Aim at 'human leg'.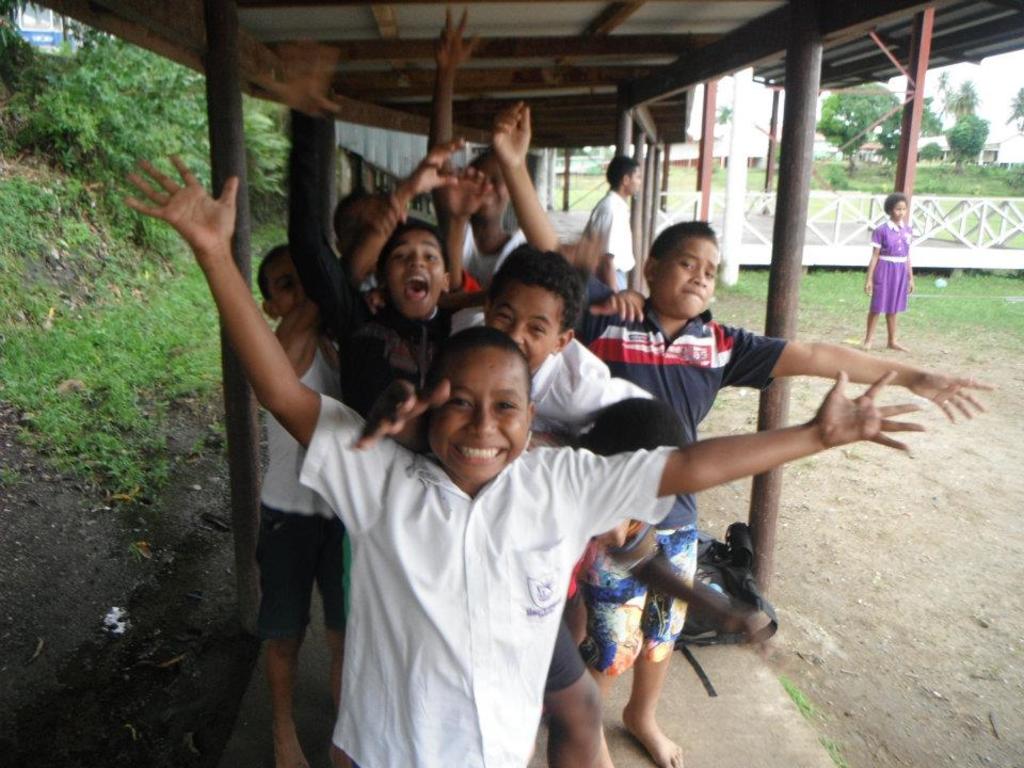
Aimed at box(580, 545, 650, 674).
